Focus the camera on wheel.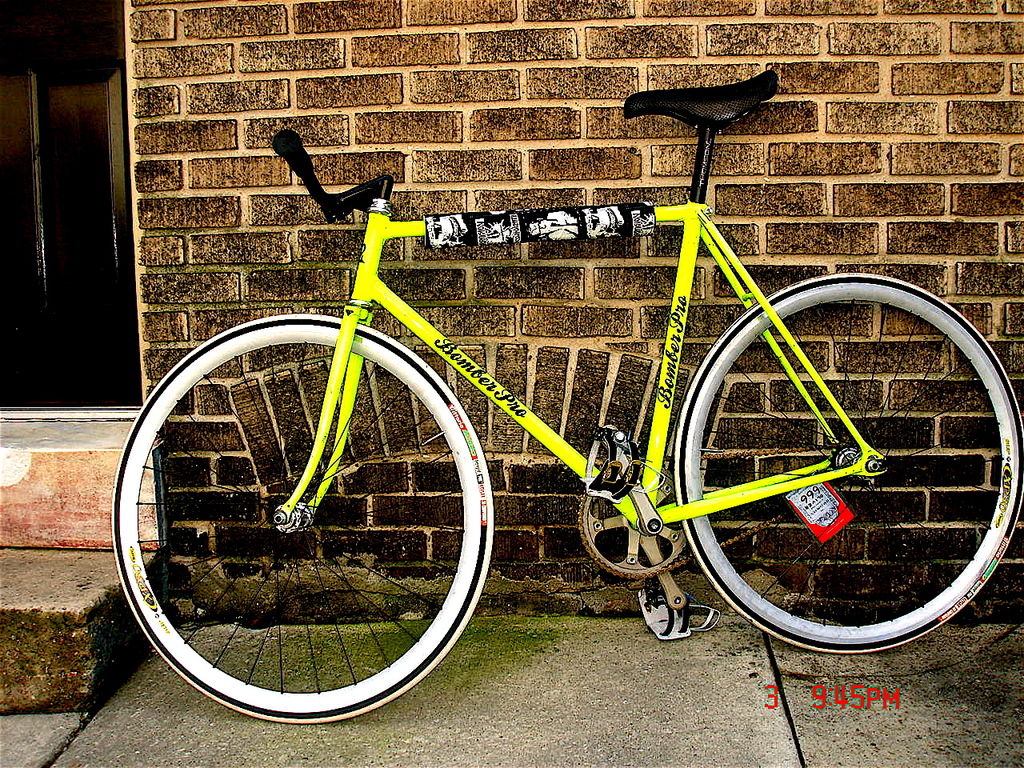
Focus region: 670 274 1023 650.
